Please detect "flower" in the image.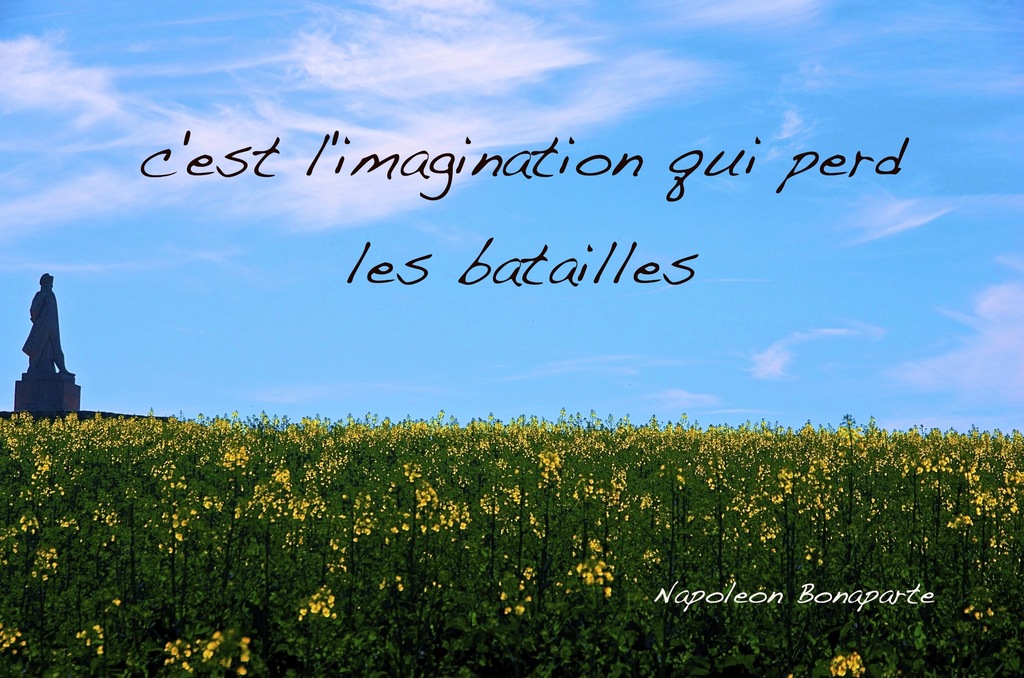
[x1=552, y1=583, x2=563, y2=586].
